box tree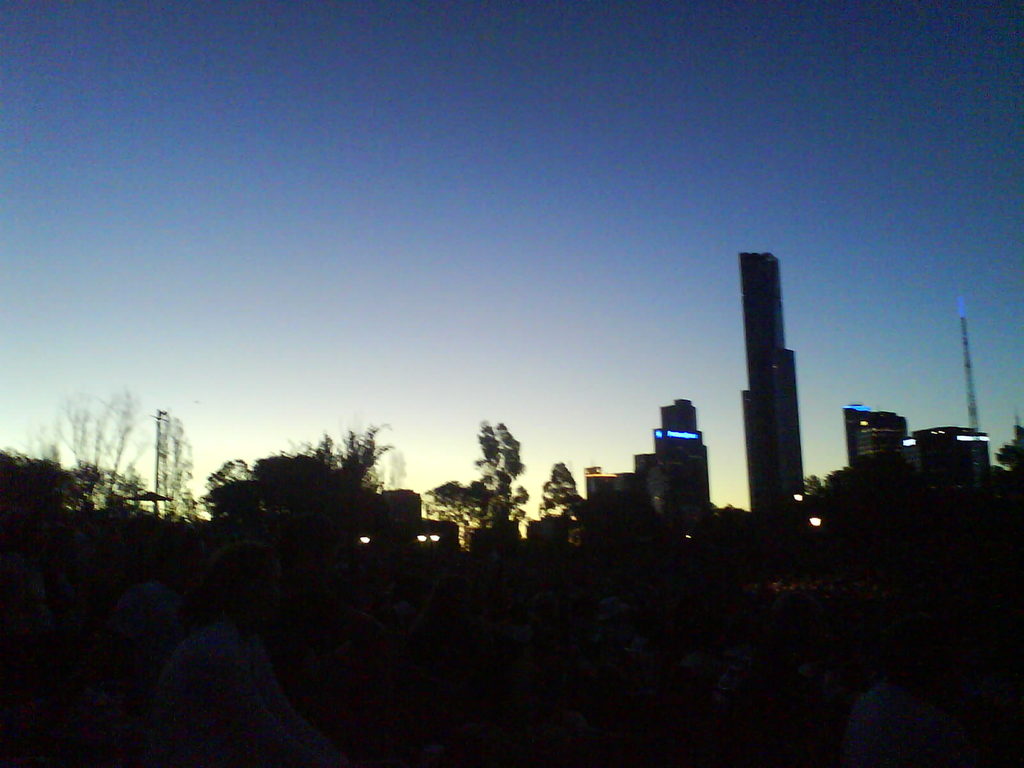
x1=534 y1=464 x2=593 y2=524
